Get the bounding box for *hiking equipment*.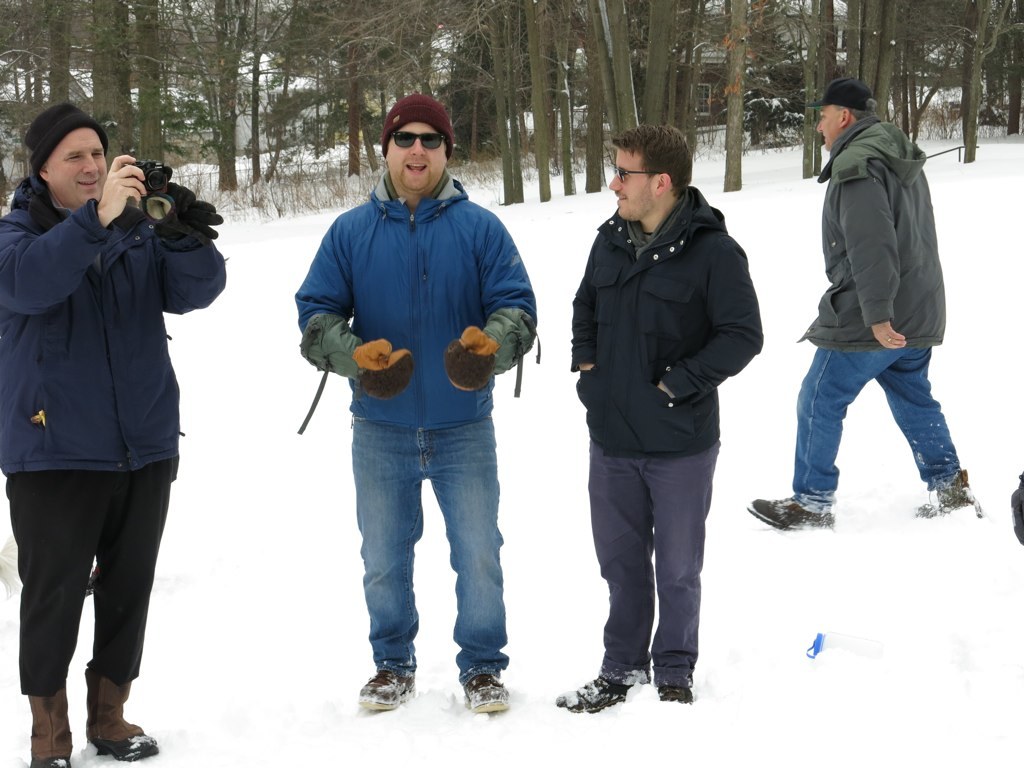
<region>460, 667, 509, 715</region>.
